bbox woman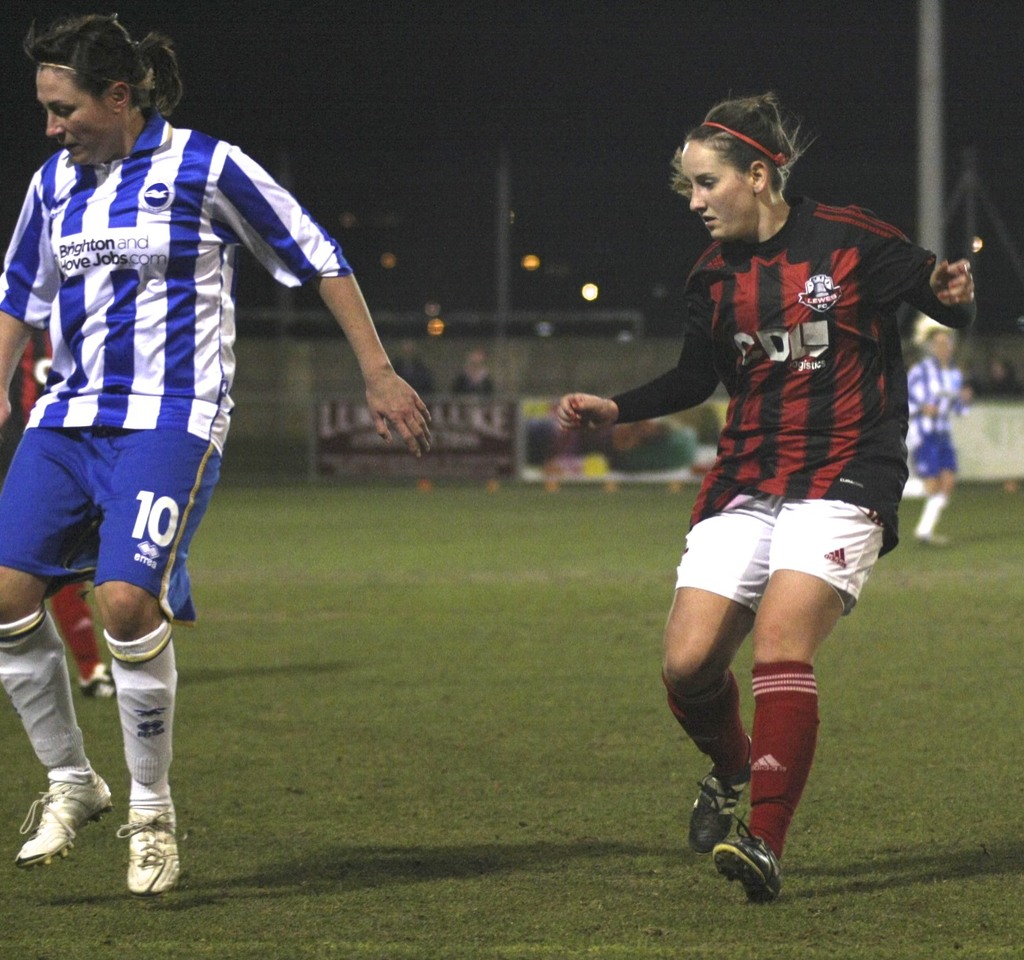
0:9:430:889
